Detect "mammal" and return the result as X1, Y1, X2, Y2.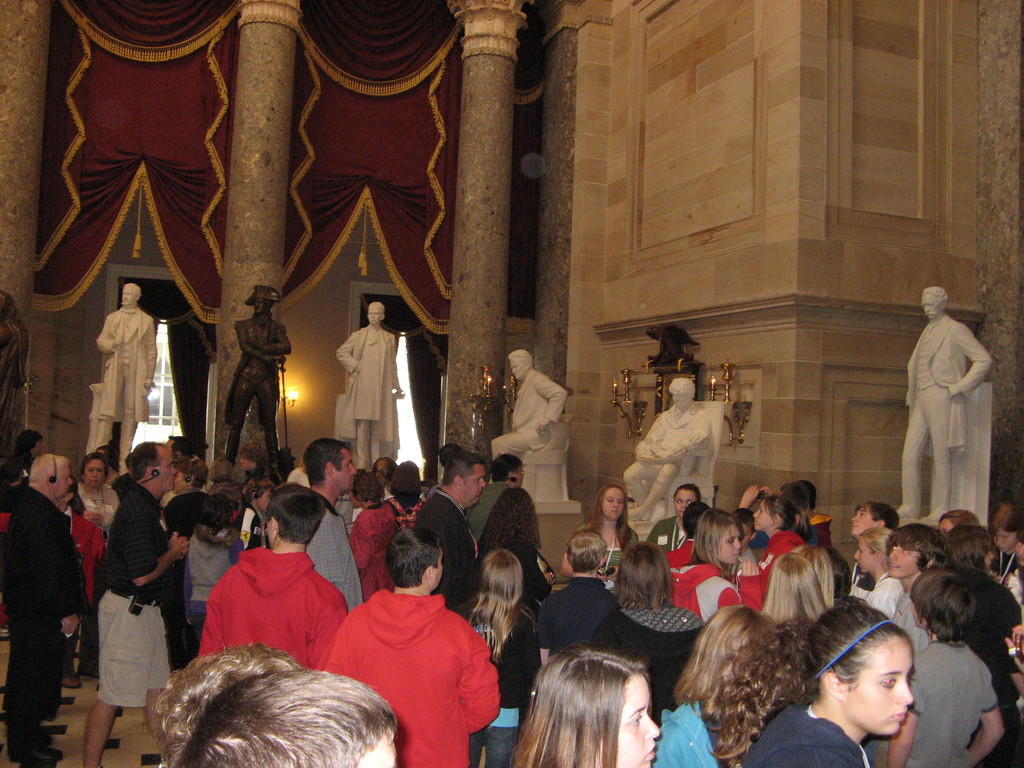
176, 666, 401, 767.
